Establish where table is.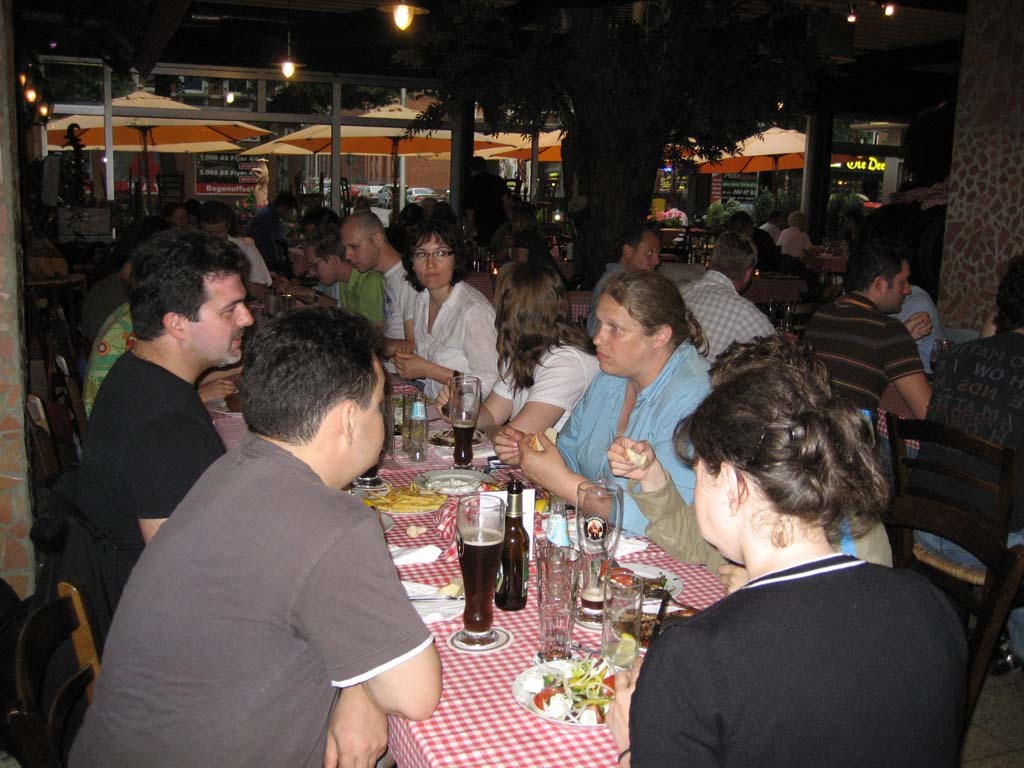
Established at pyautogui.locateOnScreen(810, 238, 846, 297).
